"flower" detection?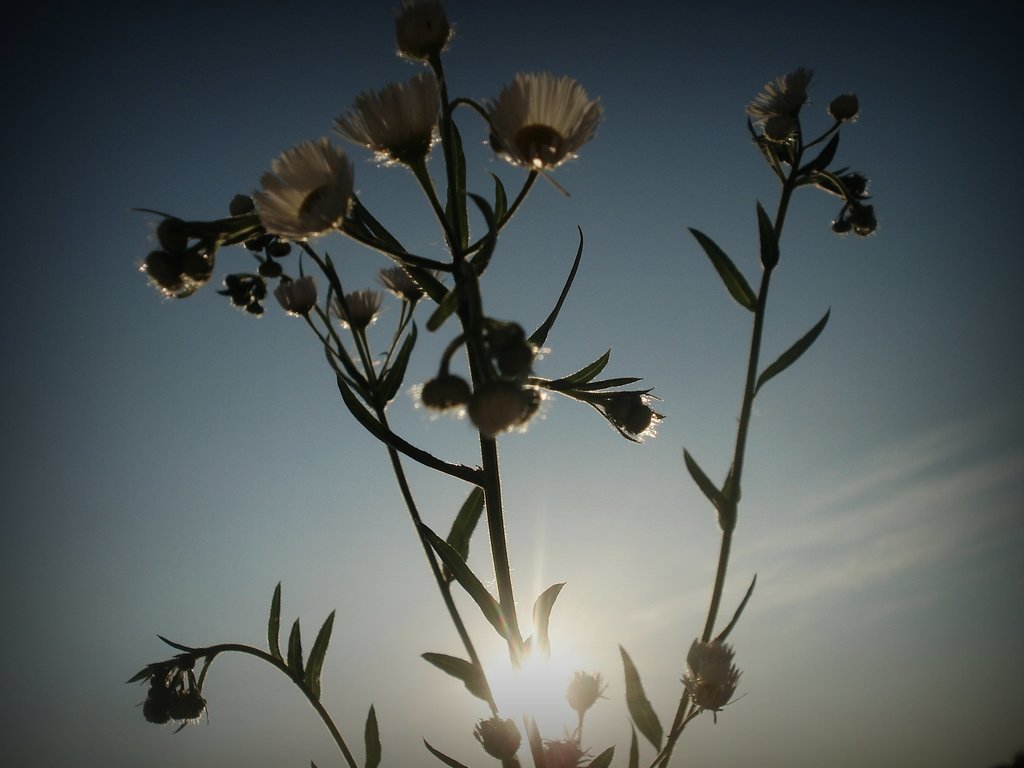
753/64/816/114
